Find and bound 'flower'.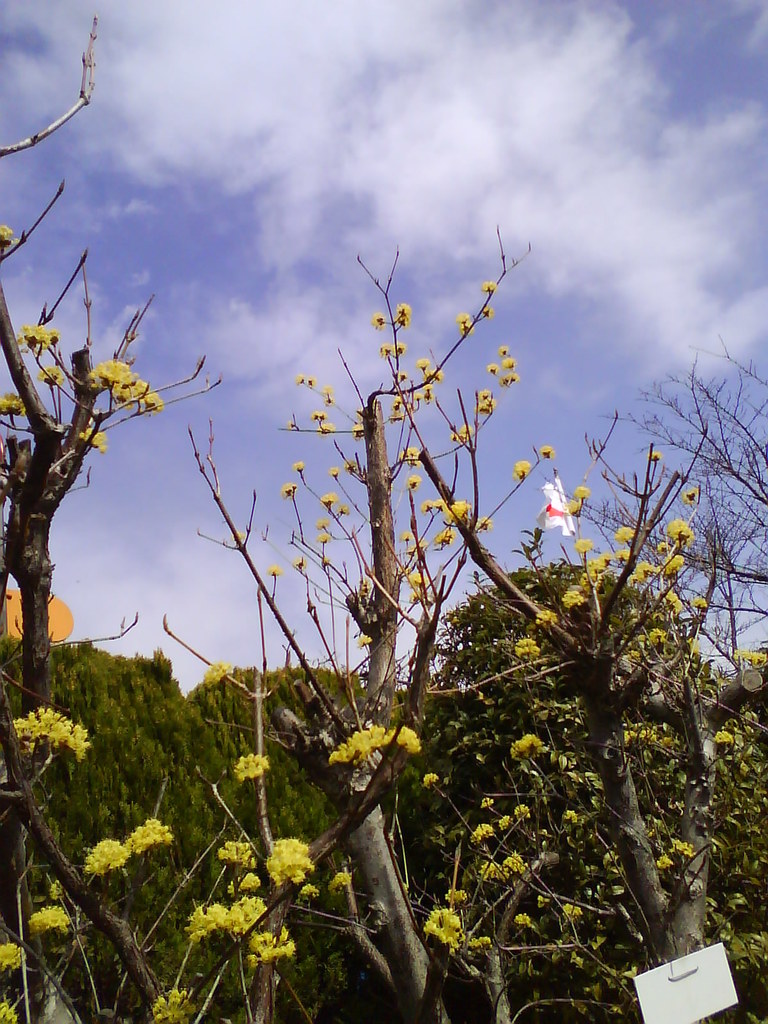
Bound: select_region(248, 925, 296, 970).
